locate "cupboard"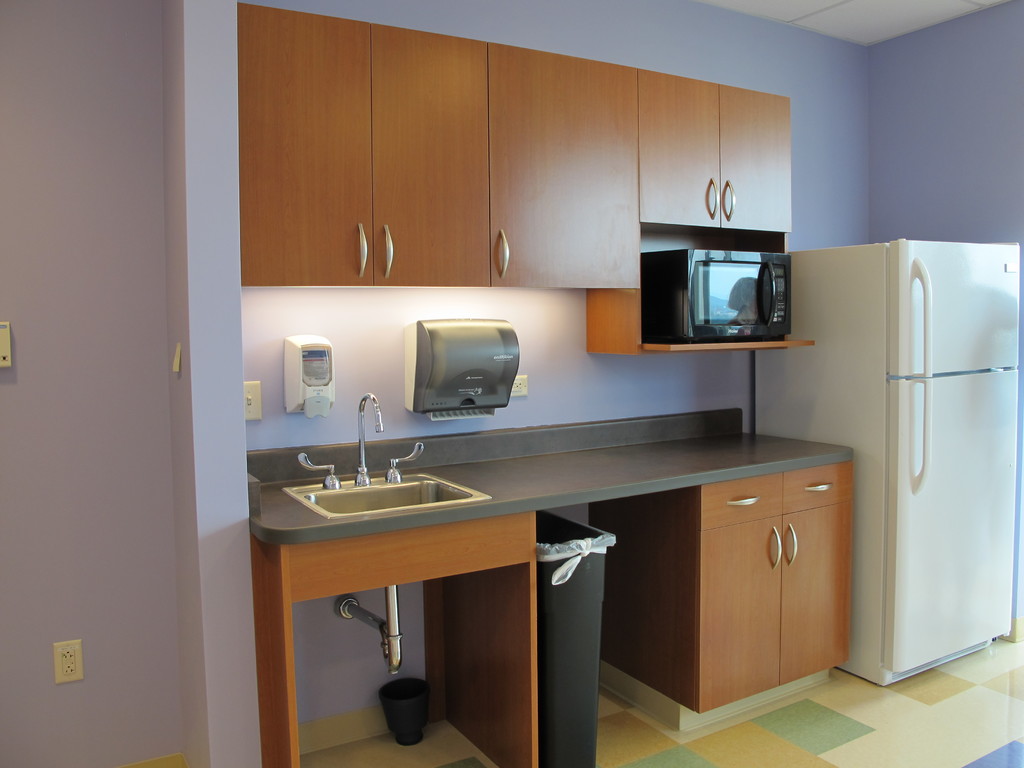
608, 464, 847, 740
